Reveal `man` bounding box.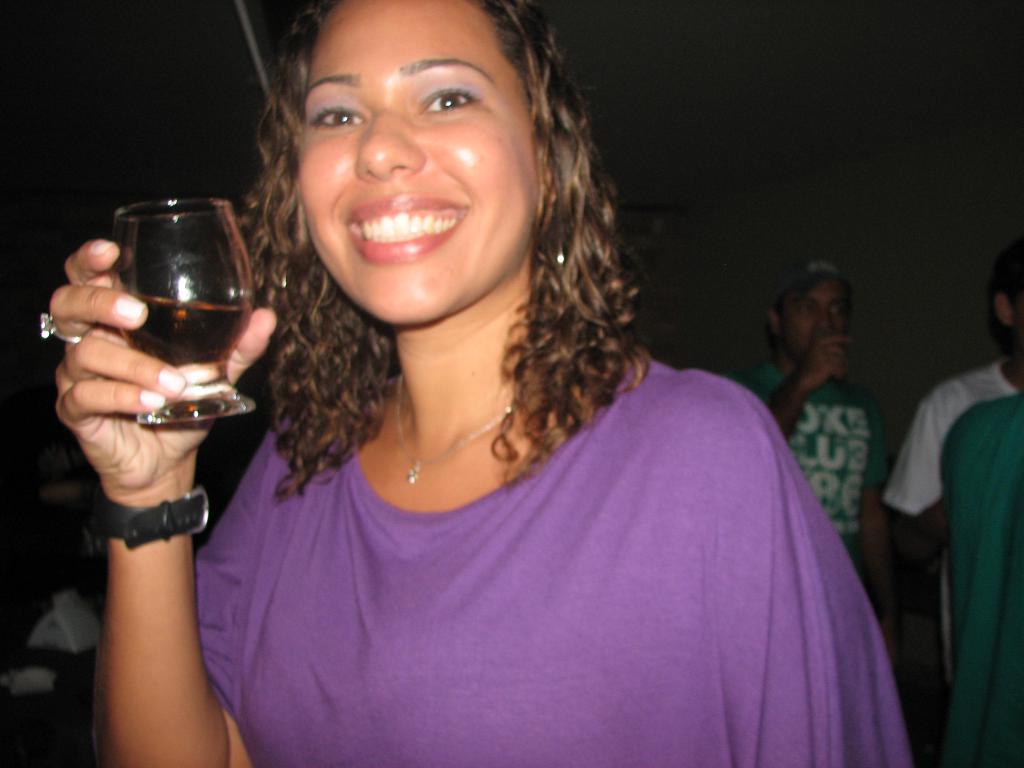
Revealed: <region>774, 245, 1023, 463</region>.
